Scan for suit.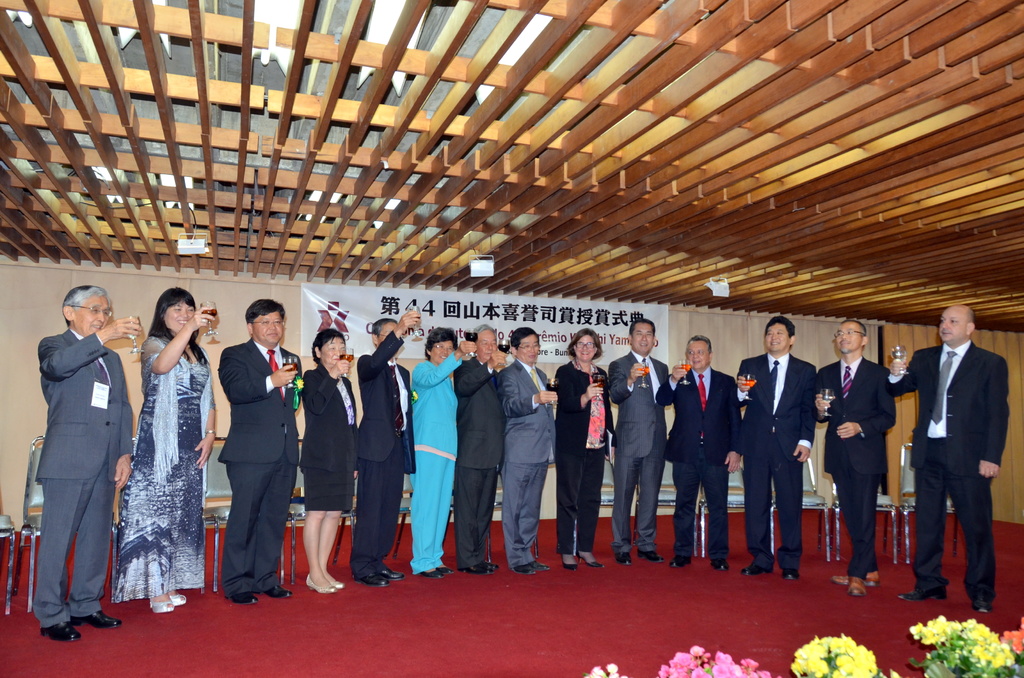
Scan result: (610,348,673,547).
